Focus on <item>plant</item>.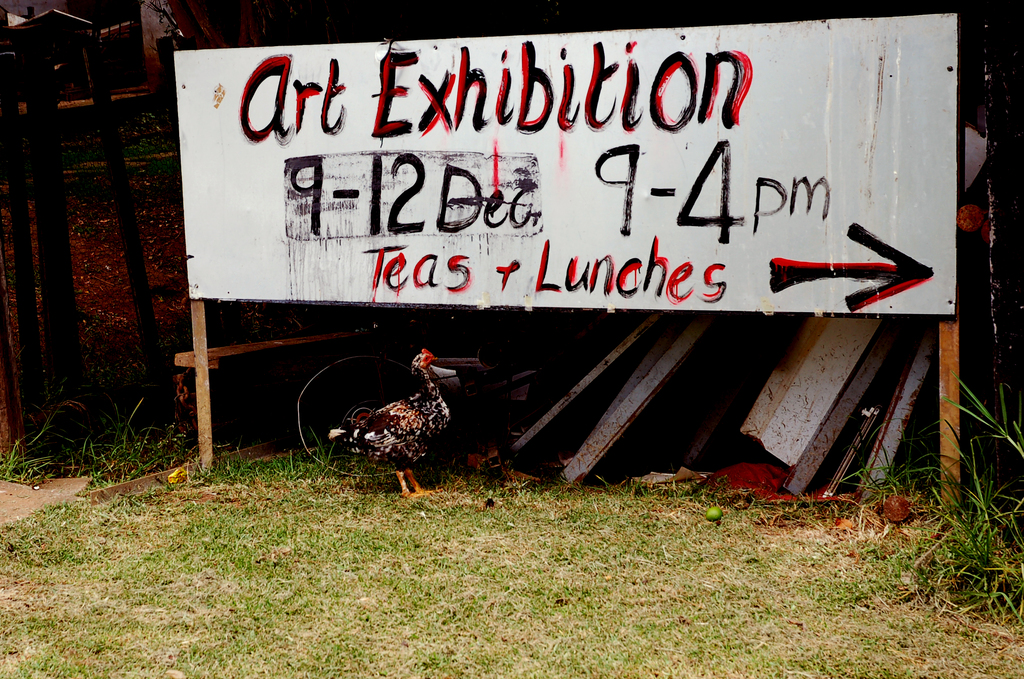
Focused at (0,386,1023,678).
